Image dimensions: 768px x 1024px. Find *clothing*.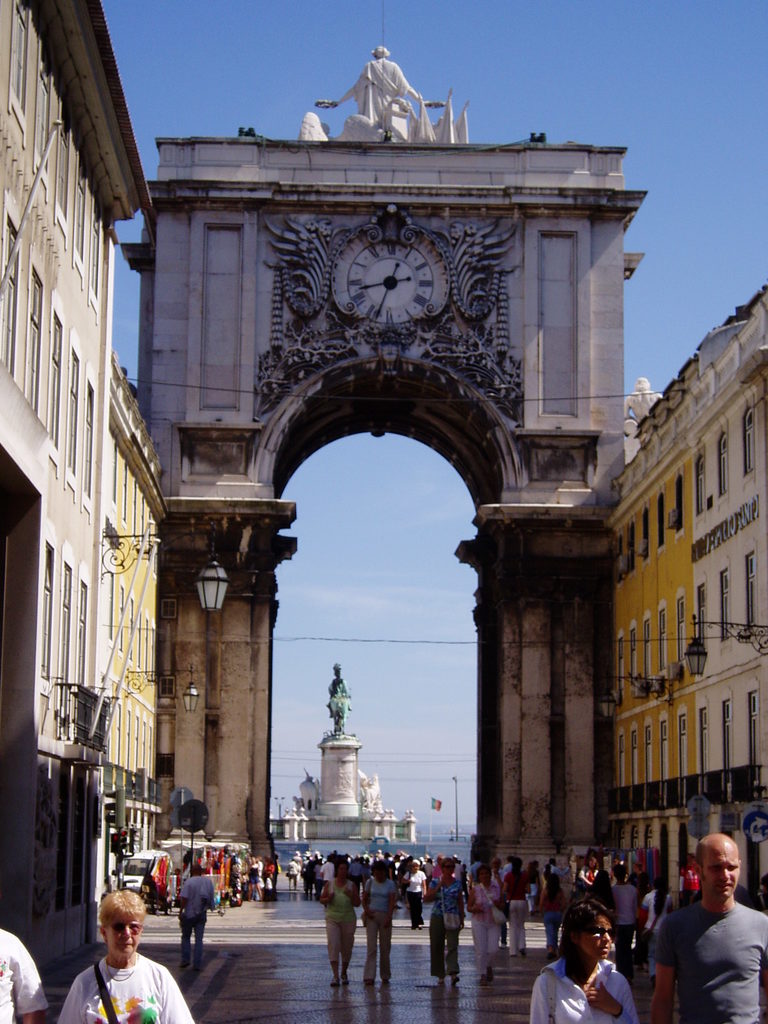
(x1=470, y1=881, x2=502, y2=973).
